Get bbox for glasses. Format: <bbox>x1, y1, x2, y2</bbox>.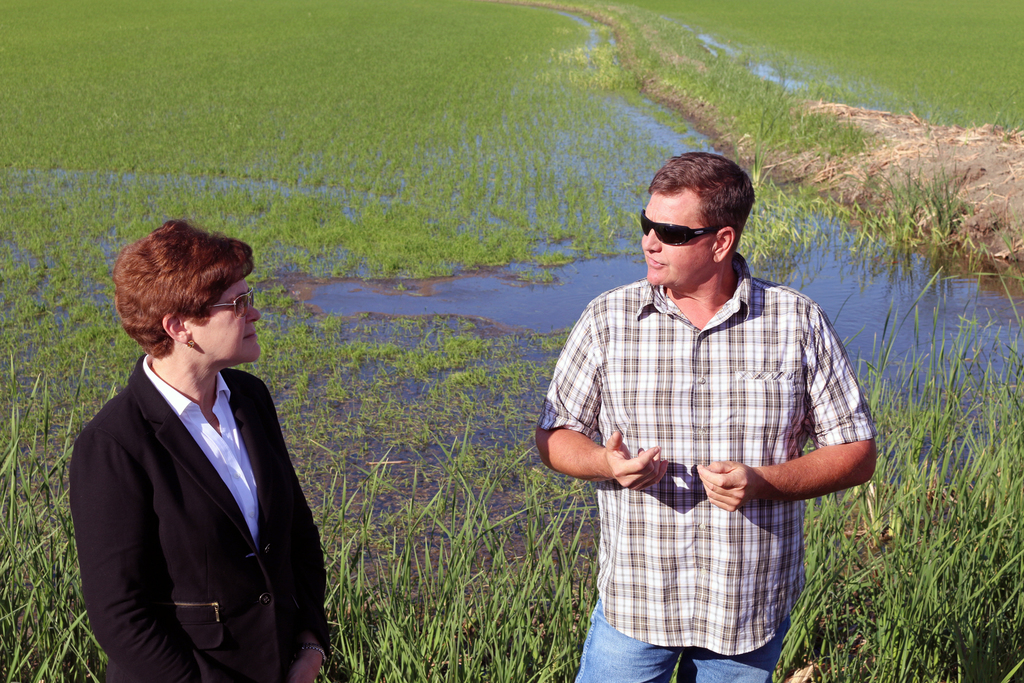
<bbox>633, 204, 724, 245</bbox>.
